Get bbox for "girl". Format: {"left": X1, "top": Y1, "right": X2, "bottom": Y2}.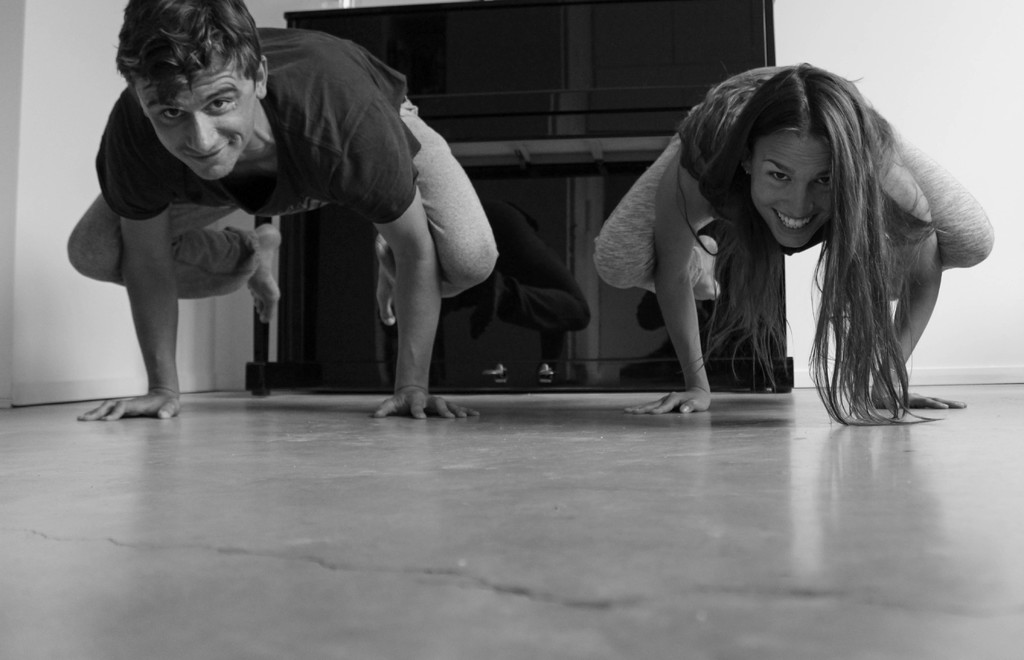
{"left": 594, "top": 61, "right": 991, "bottom": 430}.
